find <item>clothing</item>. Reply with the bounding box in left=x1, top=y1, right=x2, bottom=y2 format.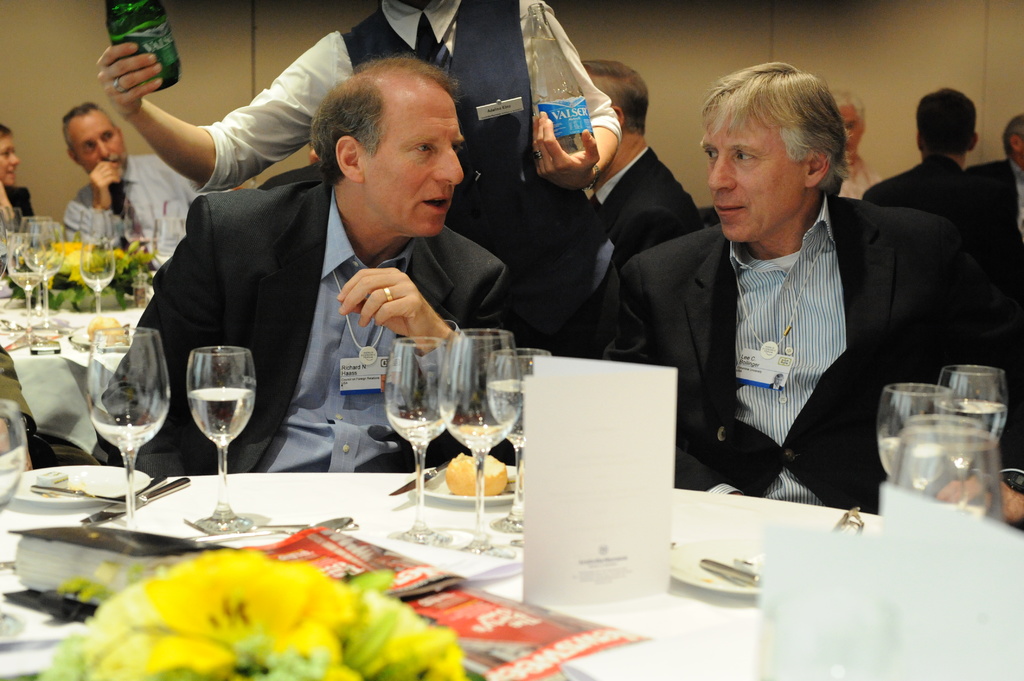
left=189, top=0, right=634, bottom=373.
